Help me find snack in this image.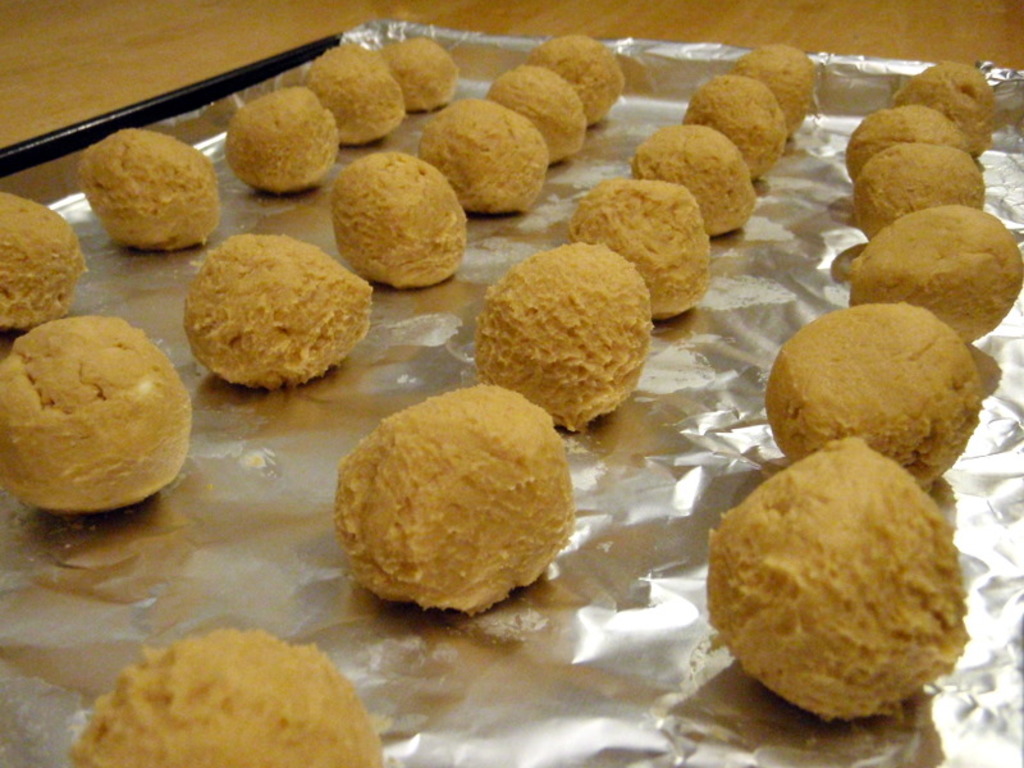
Found it: BBox(846, 95, 970, 178).
